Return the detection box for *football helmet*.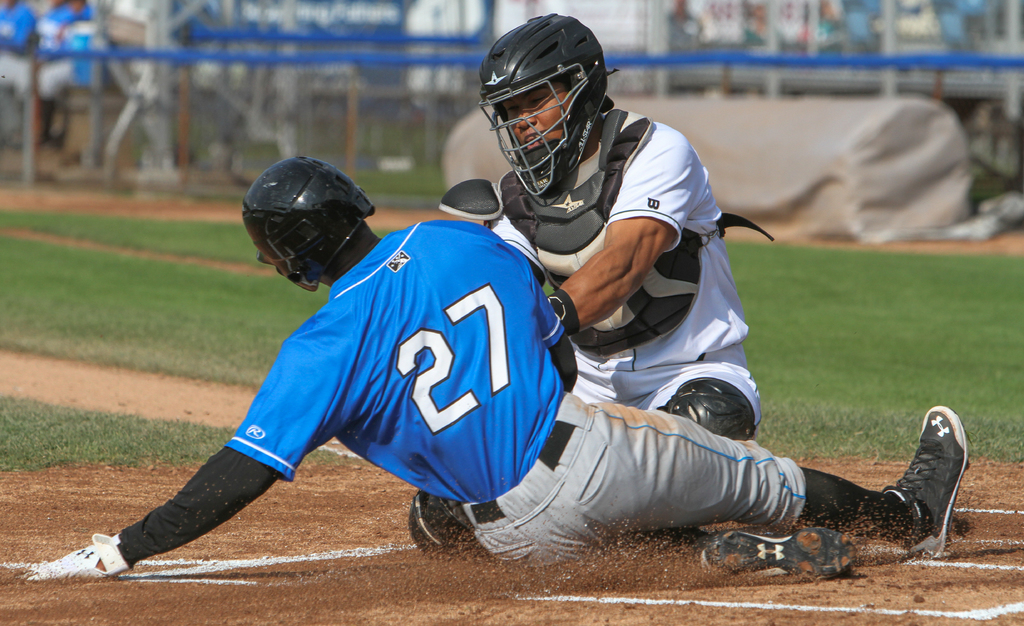
BBox(241, 142, 374, 295).
